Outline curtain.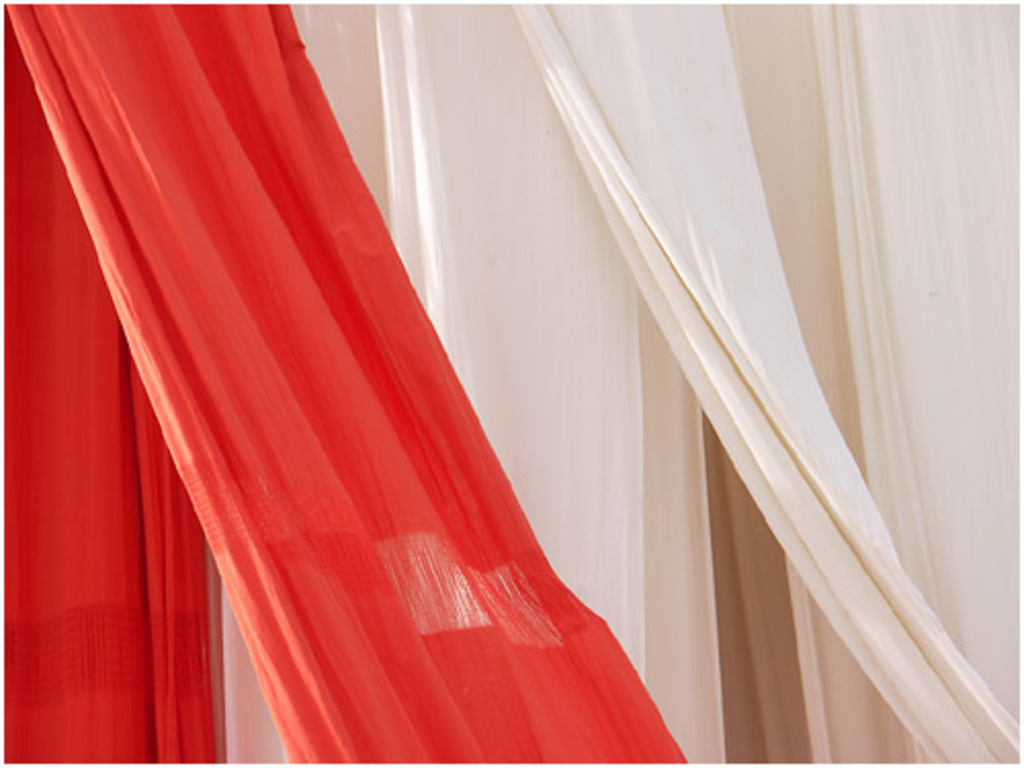
Outline: bbox=[0, 0, 692, 766].
